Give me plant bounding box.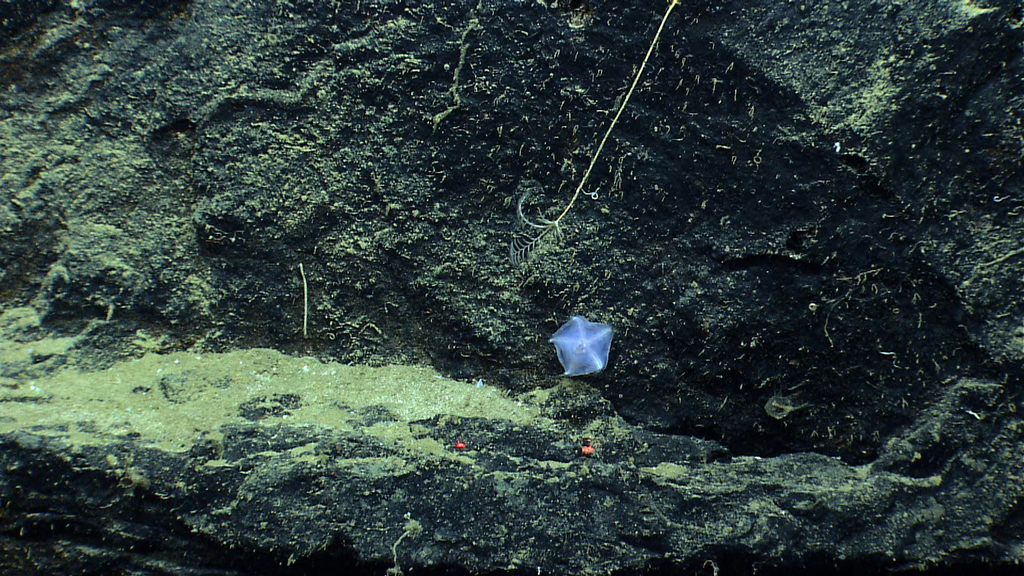
[x1=10, y1=1, x2=1015, y2=575].
